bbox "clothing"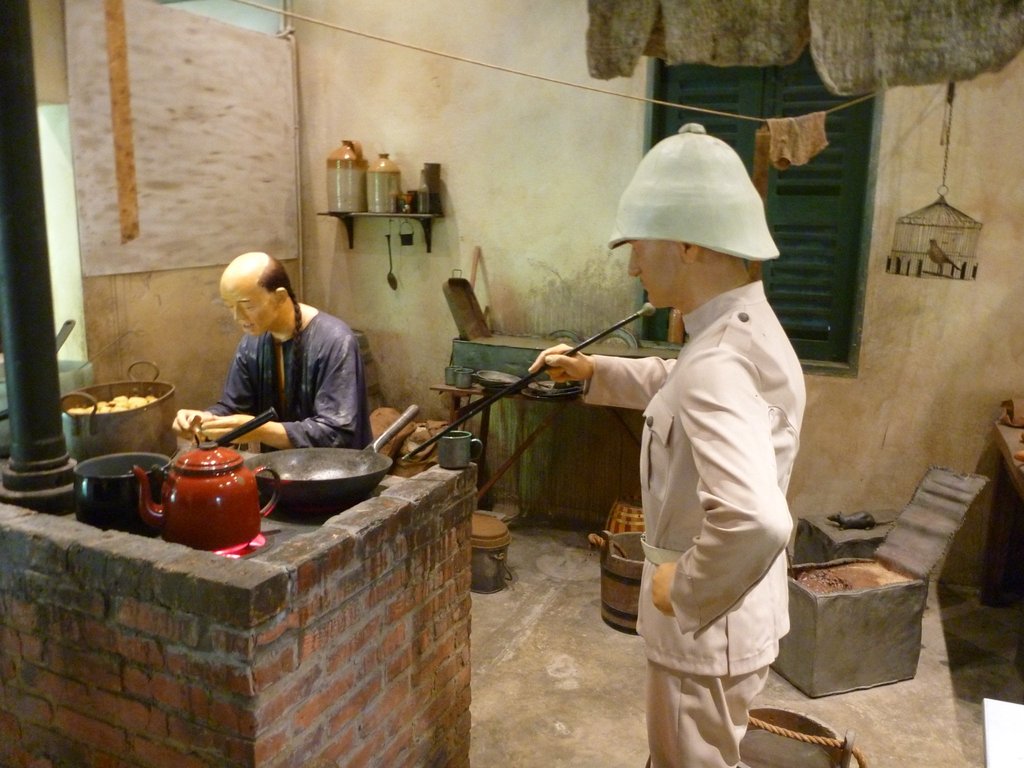
{"x1": 206, "y1": 309, "x2": 380, "y2": 448}
